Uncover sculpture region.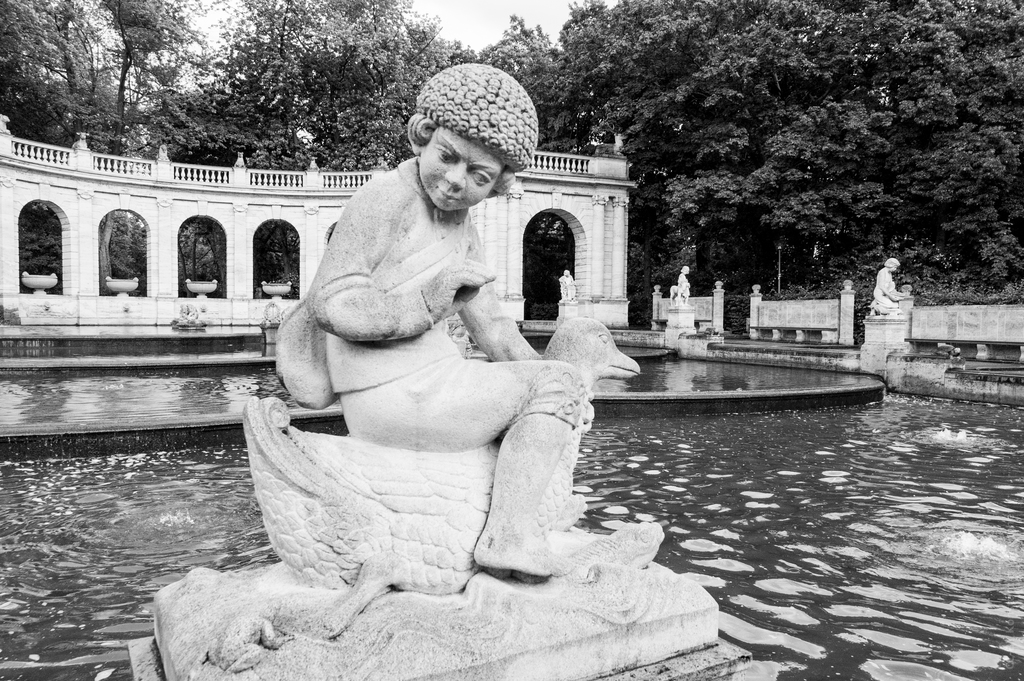
Uncovered: 670,264,692,306.
